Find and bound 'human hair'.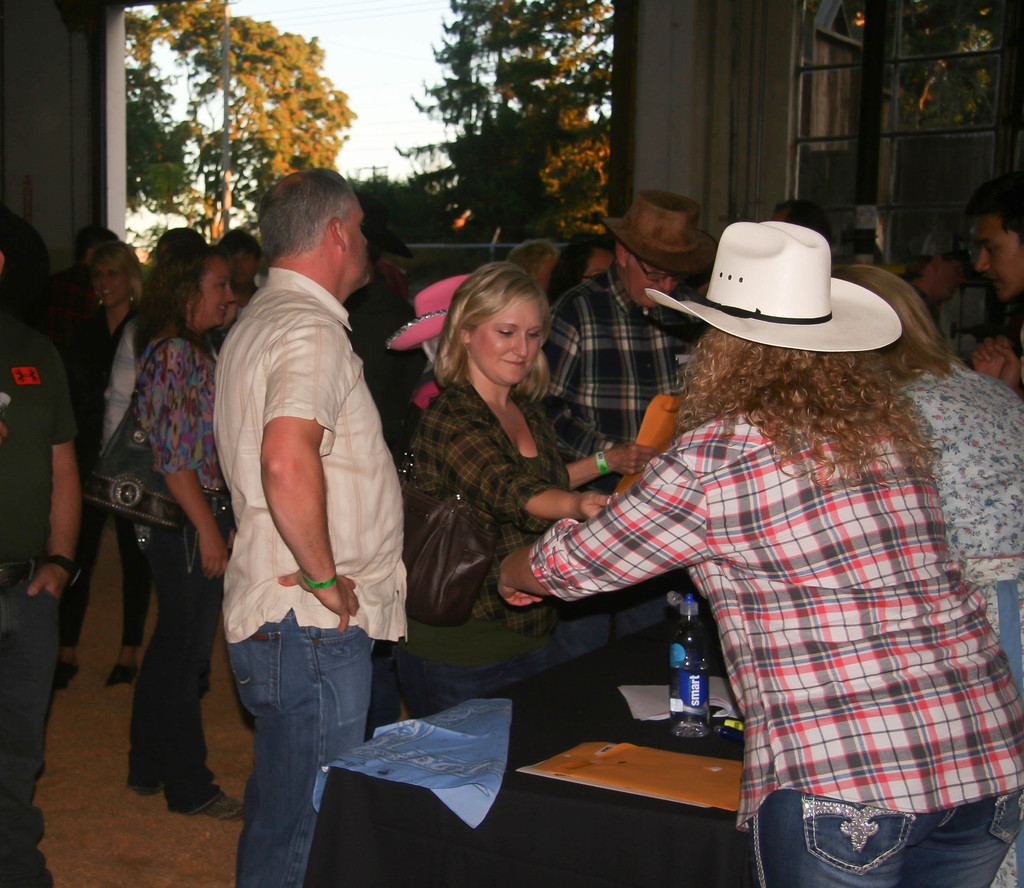
Bound: l=241, t=160, r=362, b=277.
